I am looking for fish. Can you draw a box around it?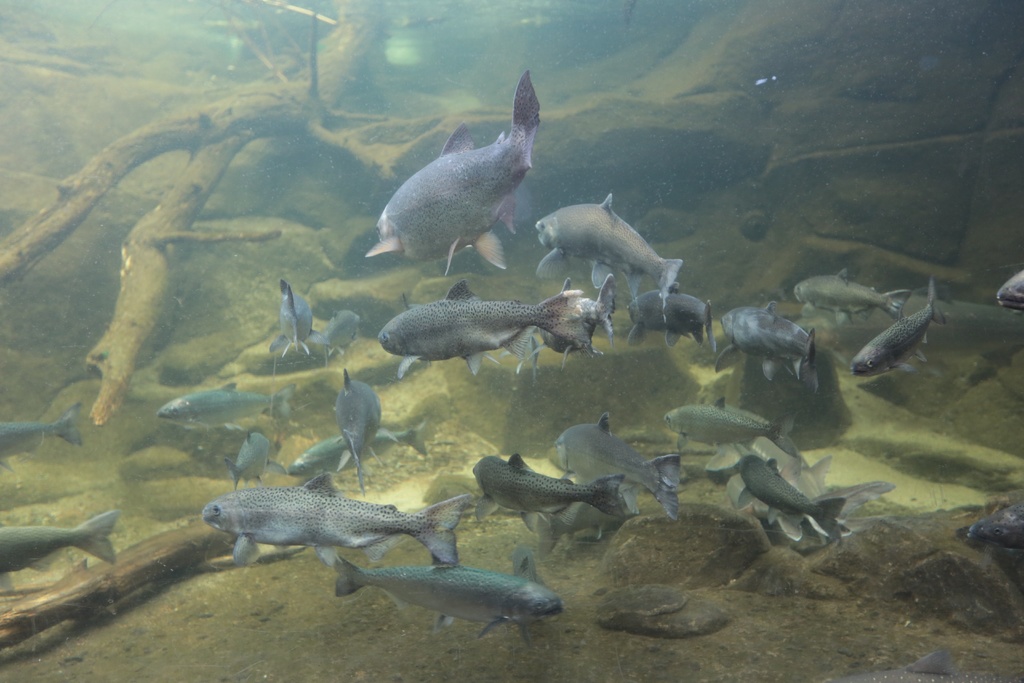
Sure, the bounding box is bbox=(305, 307, 359, 362).
